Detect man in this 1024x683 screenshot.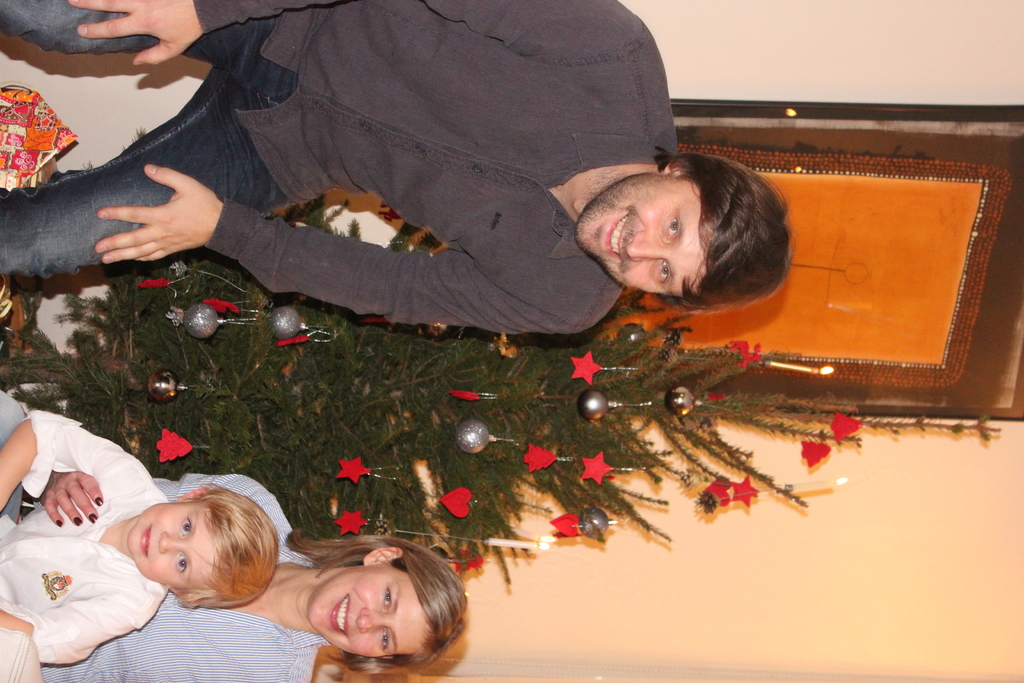
Detection: 3 0 795 342.
